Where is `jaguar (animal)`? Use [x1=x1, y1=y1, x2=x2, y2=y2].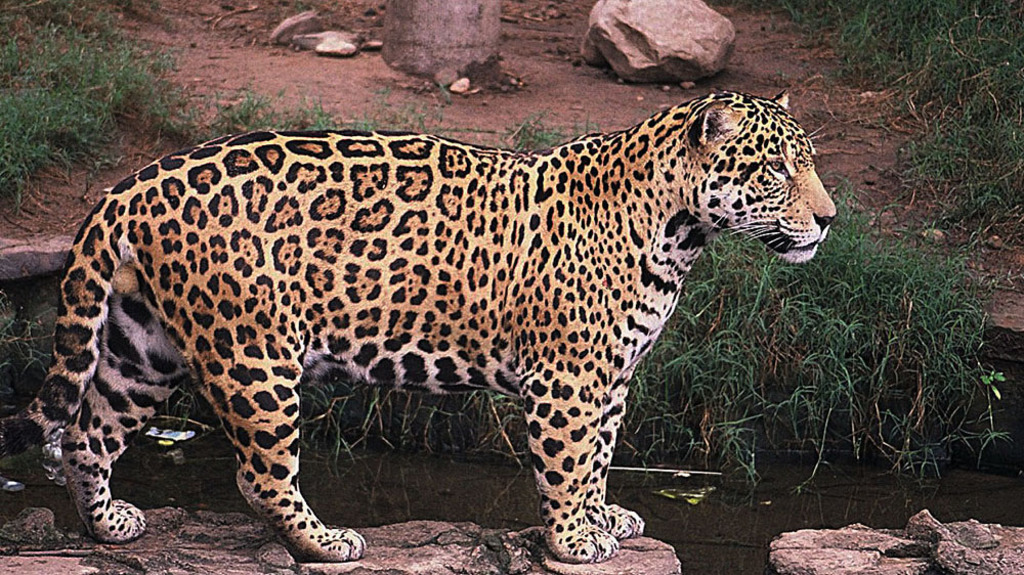
[x1=0, y1=85, x2=841, y2=563].
